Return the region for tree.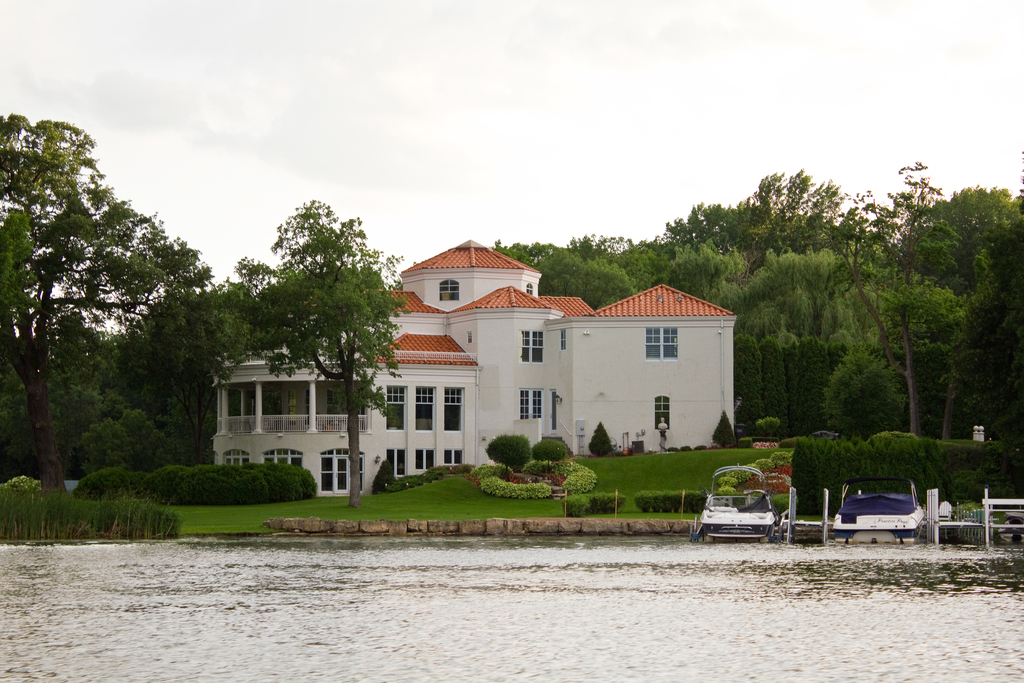
detection(892, 182, 1023, 320).
